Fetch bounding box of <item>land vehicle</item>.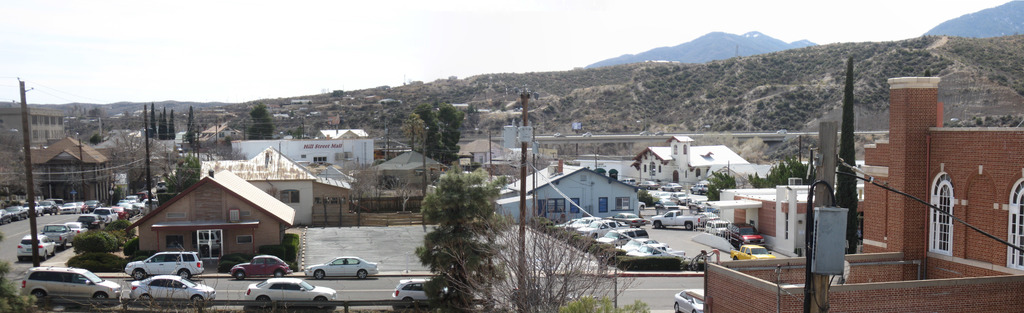
Bbox: <box>606,211,648,228</box>.
